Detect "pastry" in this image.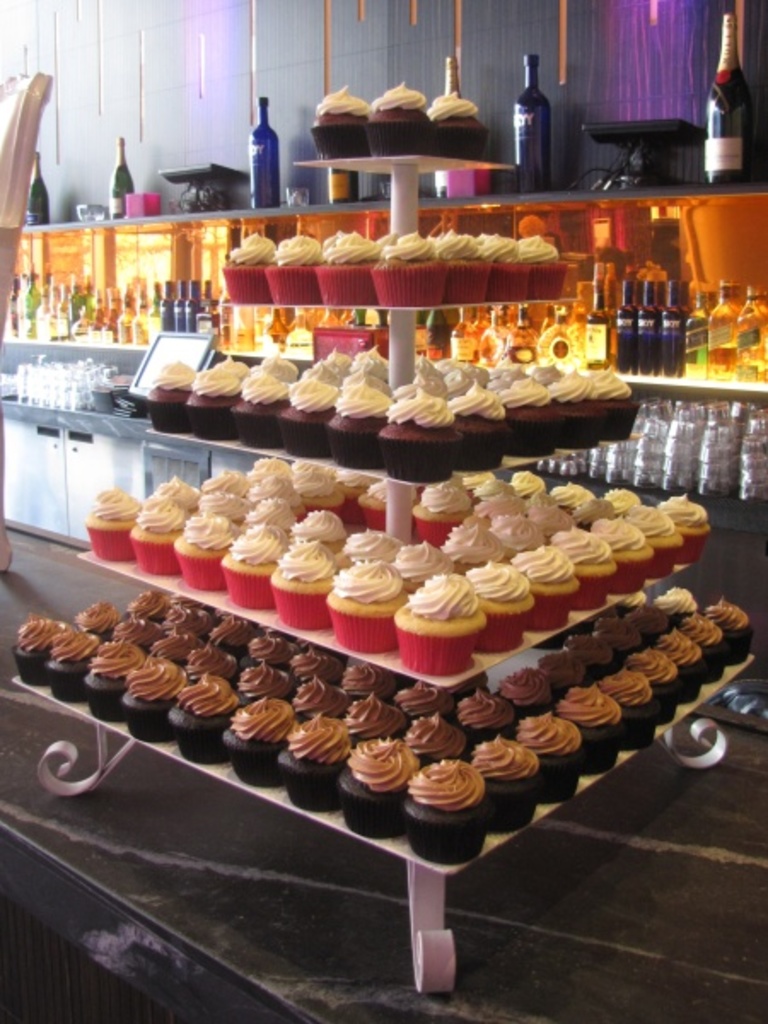
Detection: l=316, t=224, r=387, b=300.
